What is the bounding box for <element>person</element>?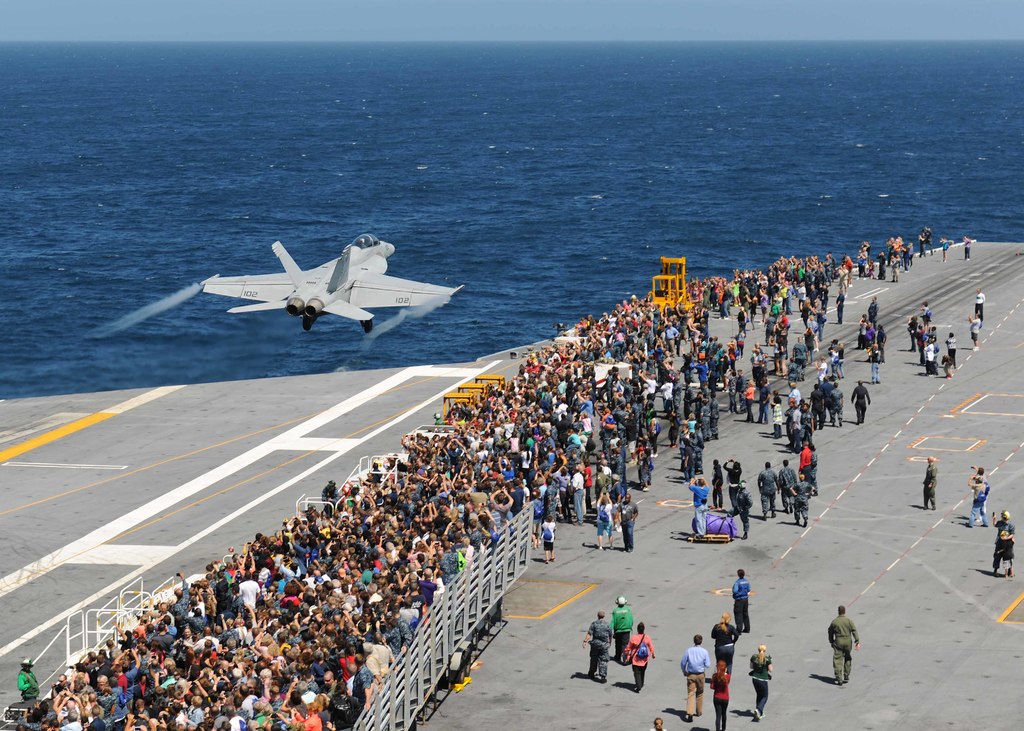
<region>968, 468, 986, 524</region>.
